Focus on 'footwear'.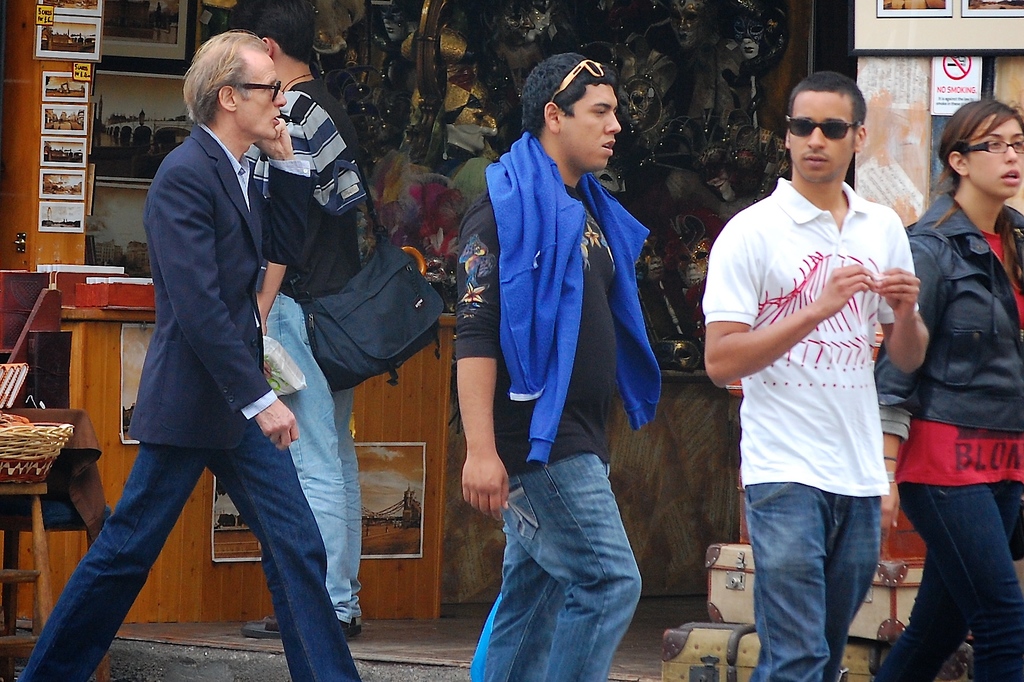
Focused at 266, 615, 365, 638.
